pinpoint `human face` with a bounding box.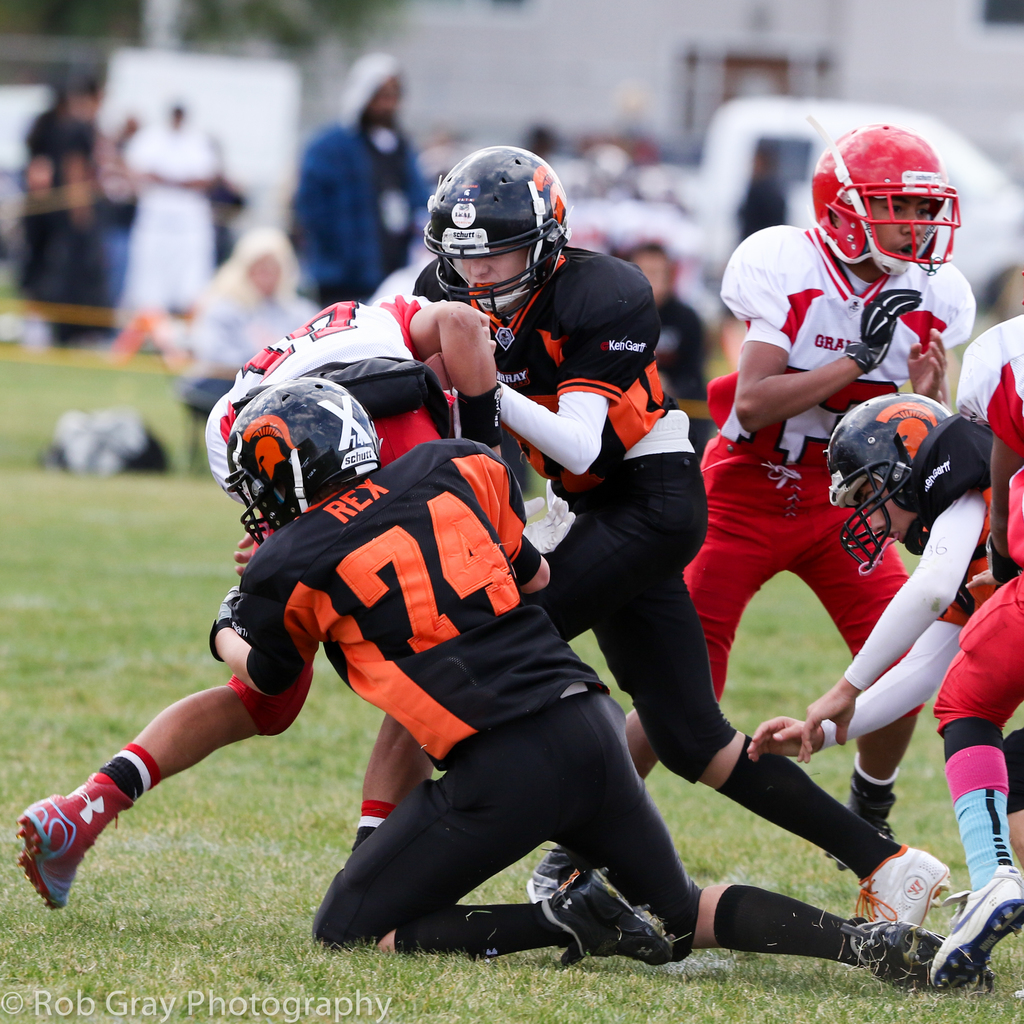
detection(867, 484, 915, 543).
